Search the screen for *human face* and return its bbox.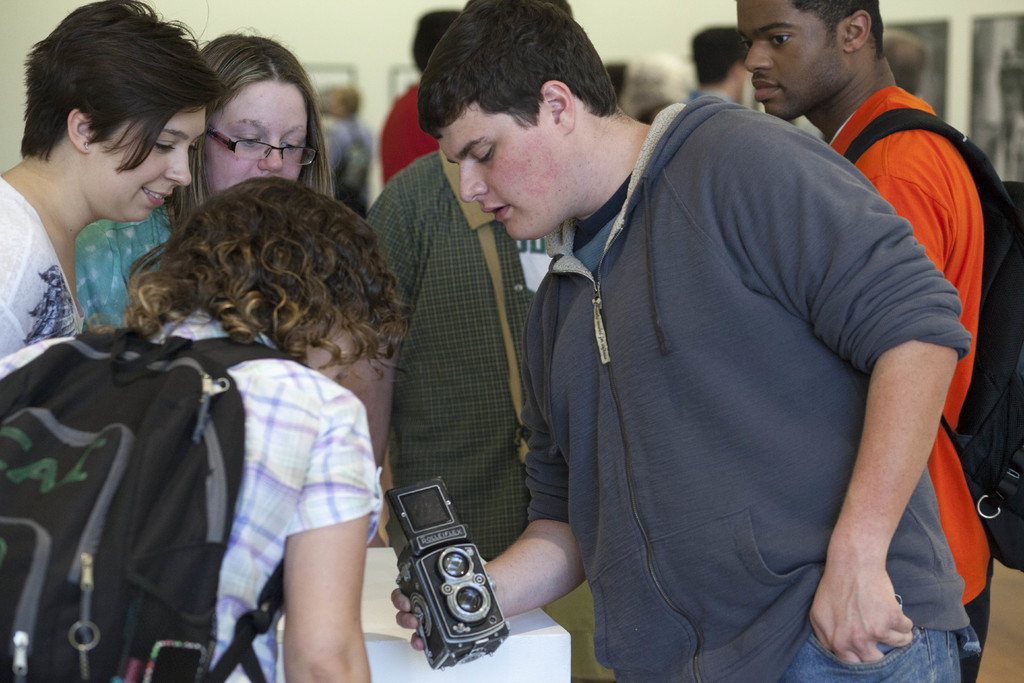
Found: <bbox>737, 0, 845, 111</bbox>.
